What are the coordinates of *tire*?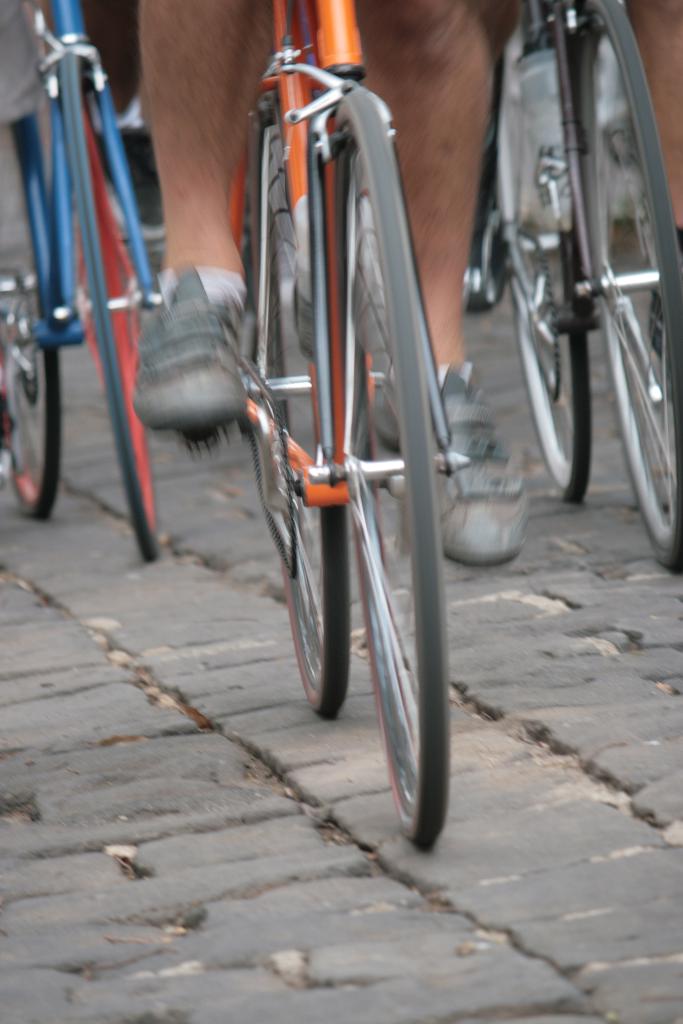
bbox=(59, 49, 160, 567).
